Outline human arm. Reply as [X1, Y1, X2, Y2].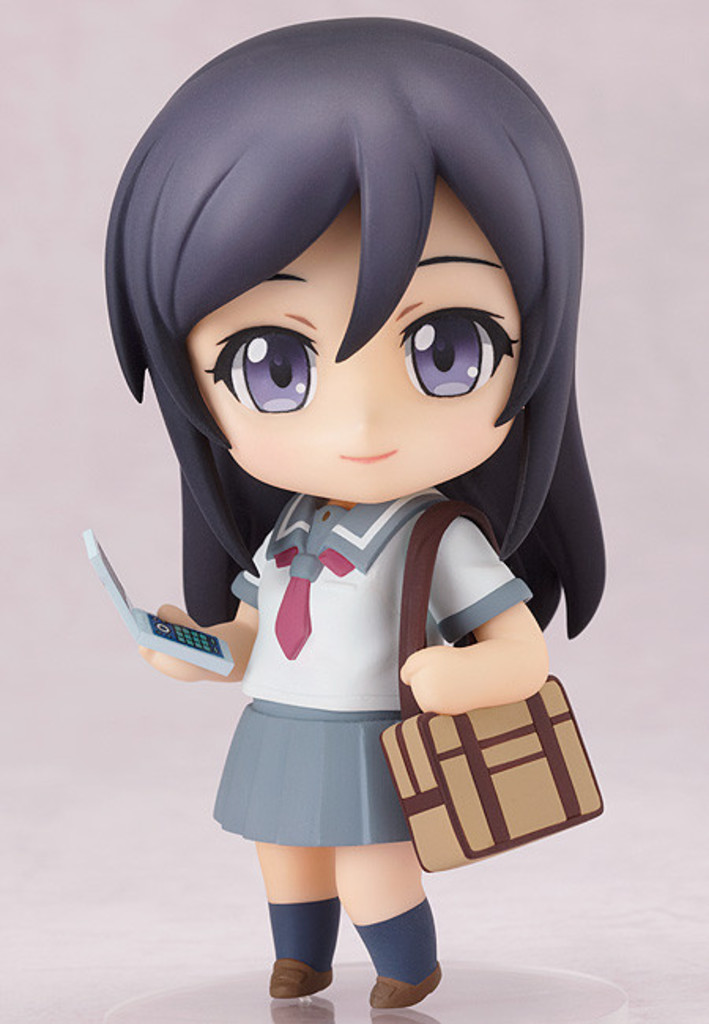
[377, 605, 574, 758].
